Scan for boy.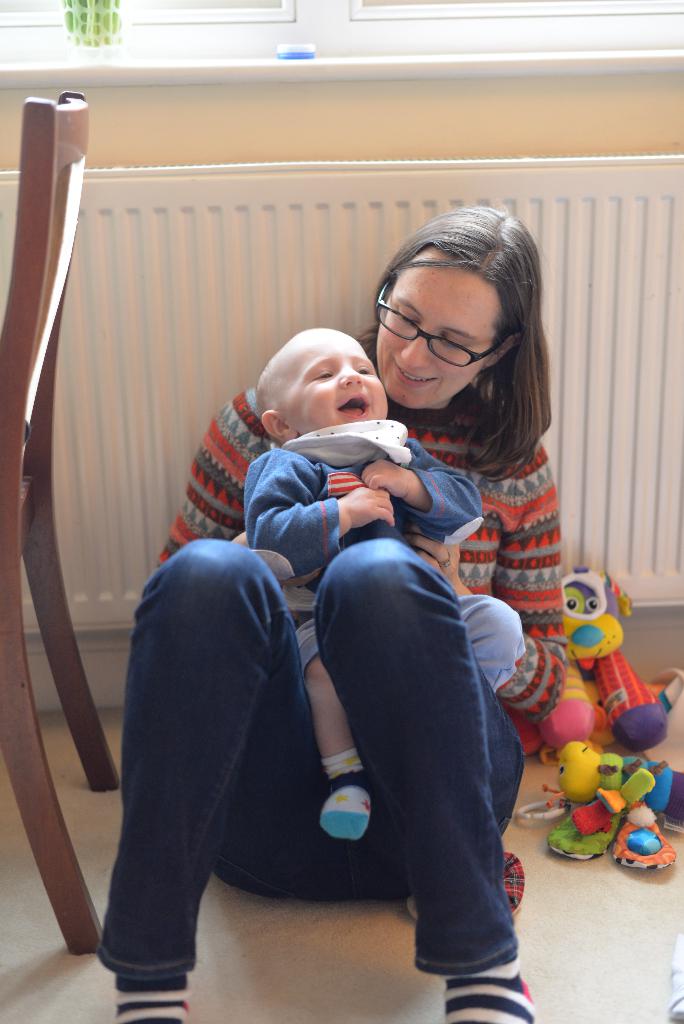
Scan result: bbox=[231, 331, 525, 840].
